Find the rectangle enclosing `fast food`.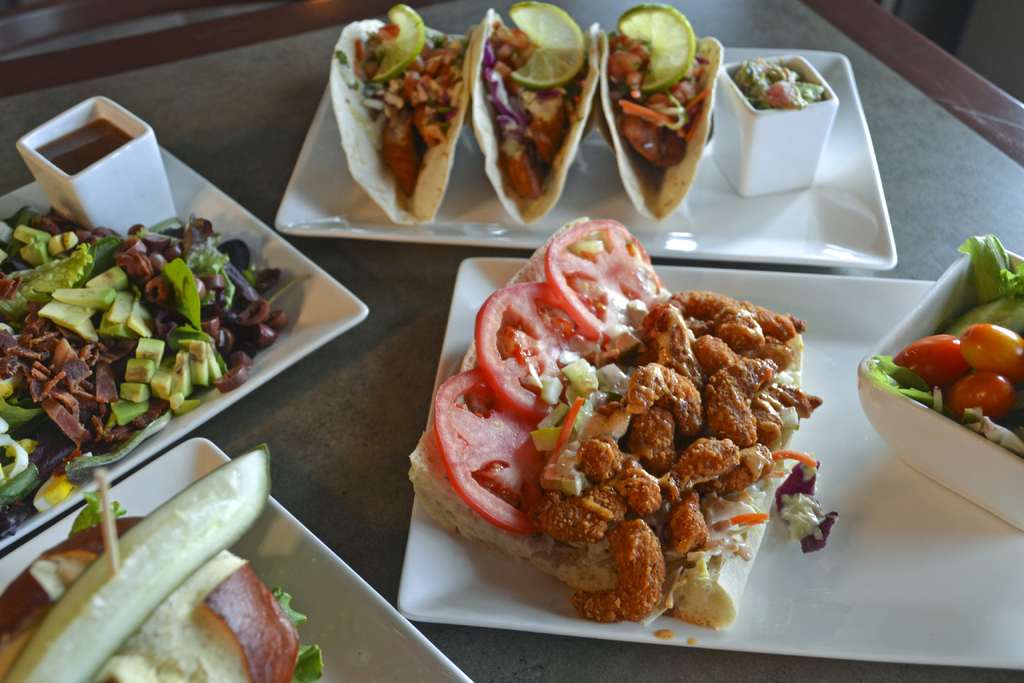
{"x1": 415, "y1": 205, "x2": 833, "y2": 632}.
